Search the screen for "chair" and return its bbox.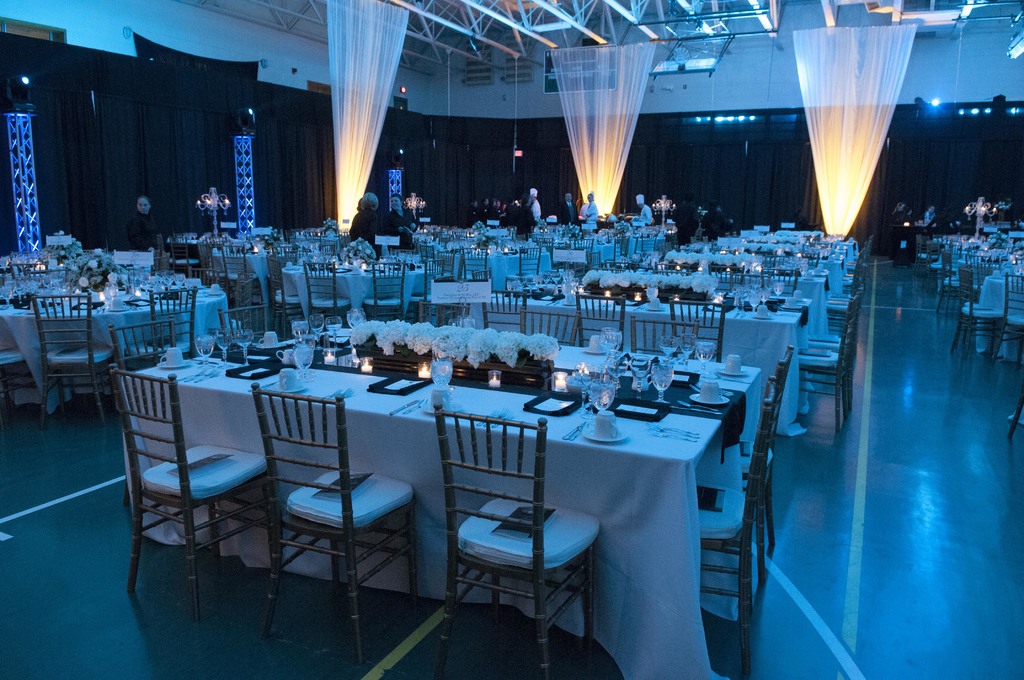
Found: box=[143, 285, 199, 357].
